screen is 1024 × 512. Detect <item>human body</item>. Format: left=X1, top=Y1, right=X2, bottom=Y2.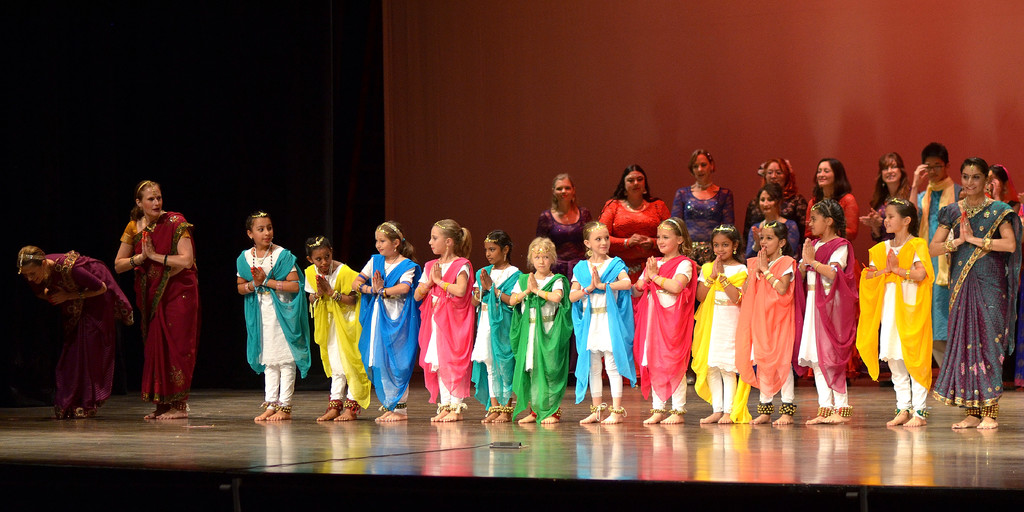
left=113, top=212, right=200, bottom=422.
